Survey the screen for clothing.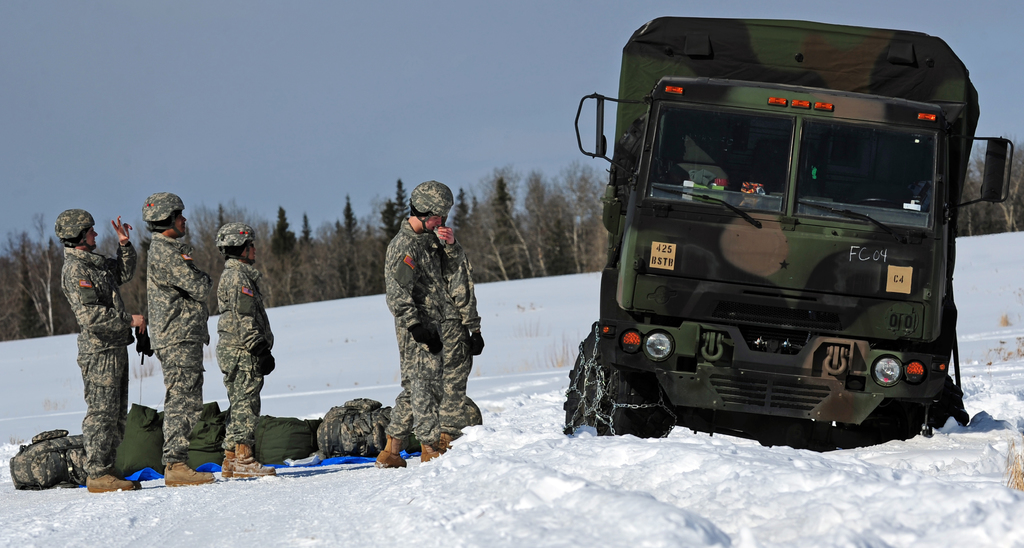
Survey found: x1=386 y1=220 x2=466 y2=445.
